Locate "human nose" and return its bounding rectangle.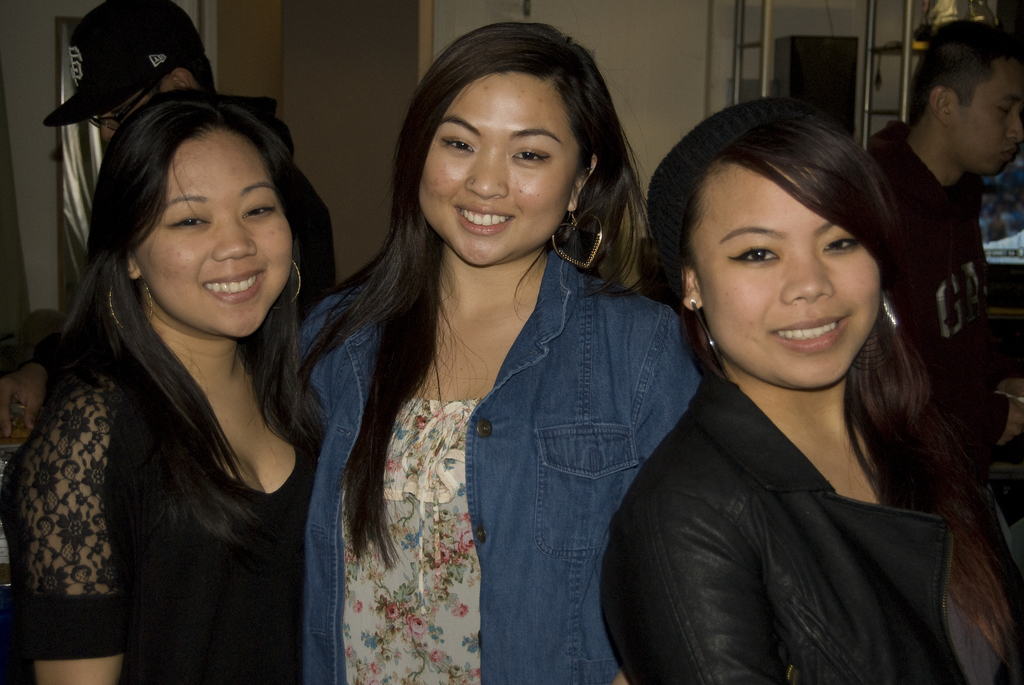
bbox(99, 114, 120, 138).
